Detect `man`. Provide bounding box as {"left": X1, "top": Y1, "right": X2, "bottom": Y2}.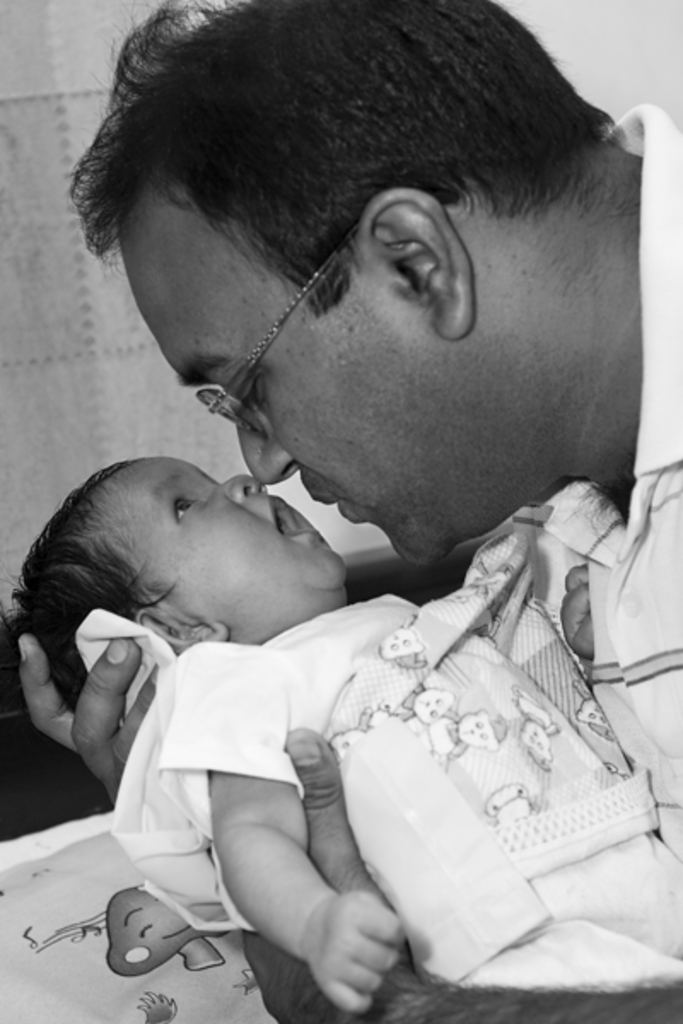
{"left": 50, "top": 0, "right": 681, "bottom": 1022}.
